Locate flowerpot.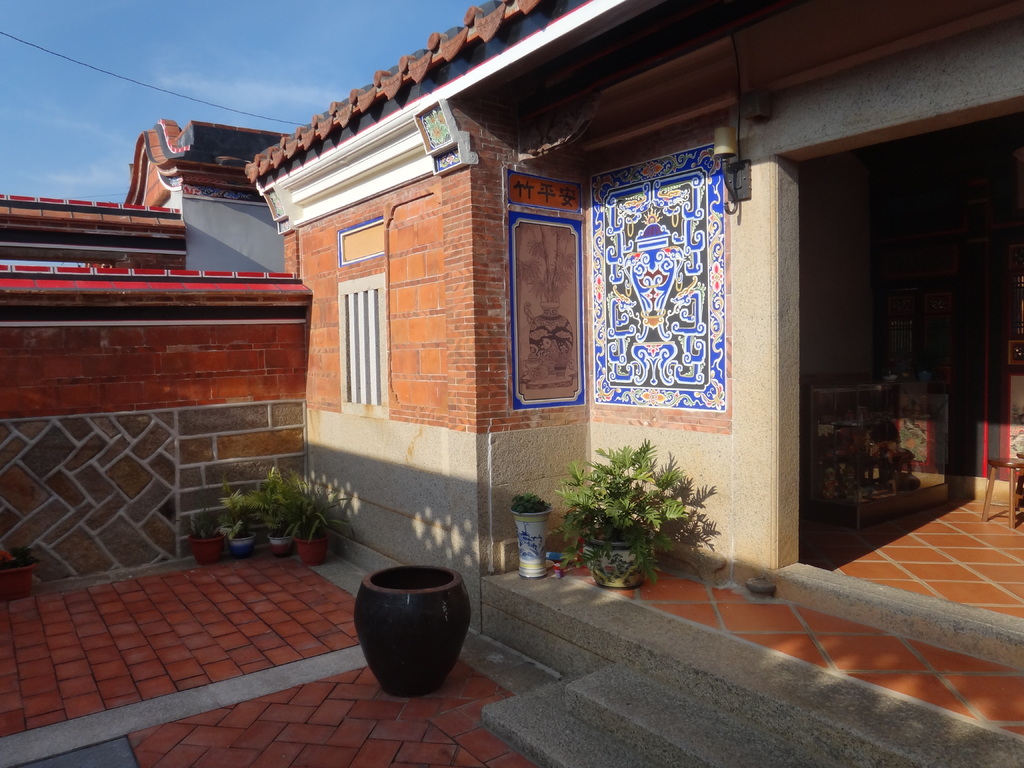
Bounding box: detection(1, 561, 35, 595).
